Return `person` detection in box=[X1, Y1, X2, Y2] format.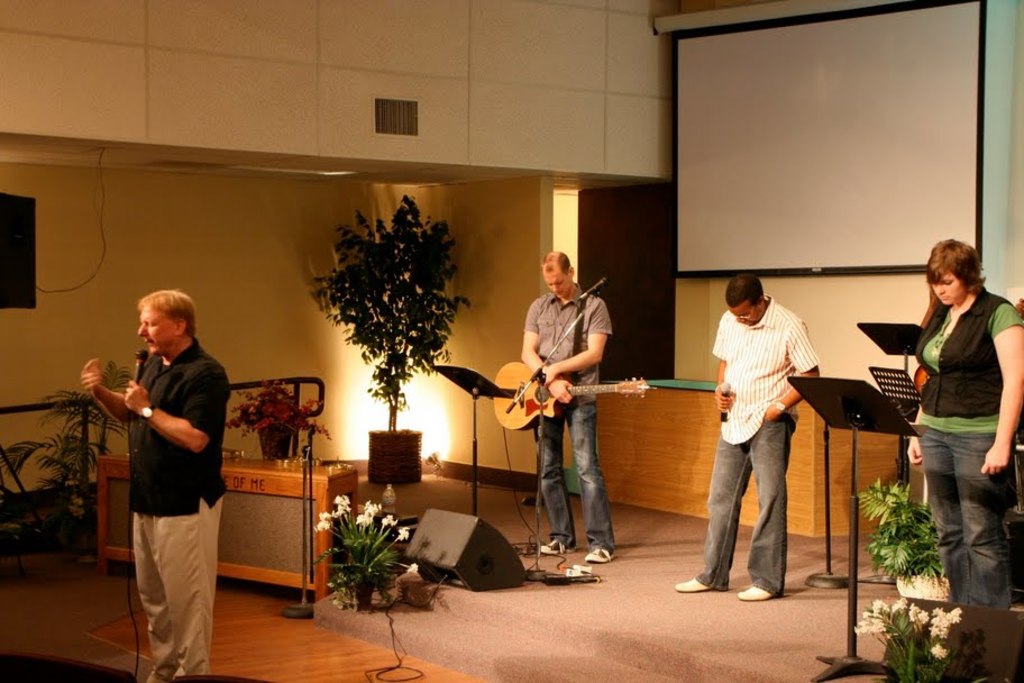
box=[513, 252, 605, 562].
